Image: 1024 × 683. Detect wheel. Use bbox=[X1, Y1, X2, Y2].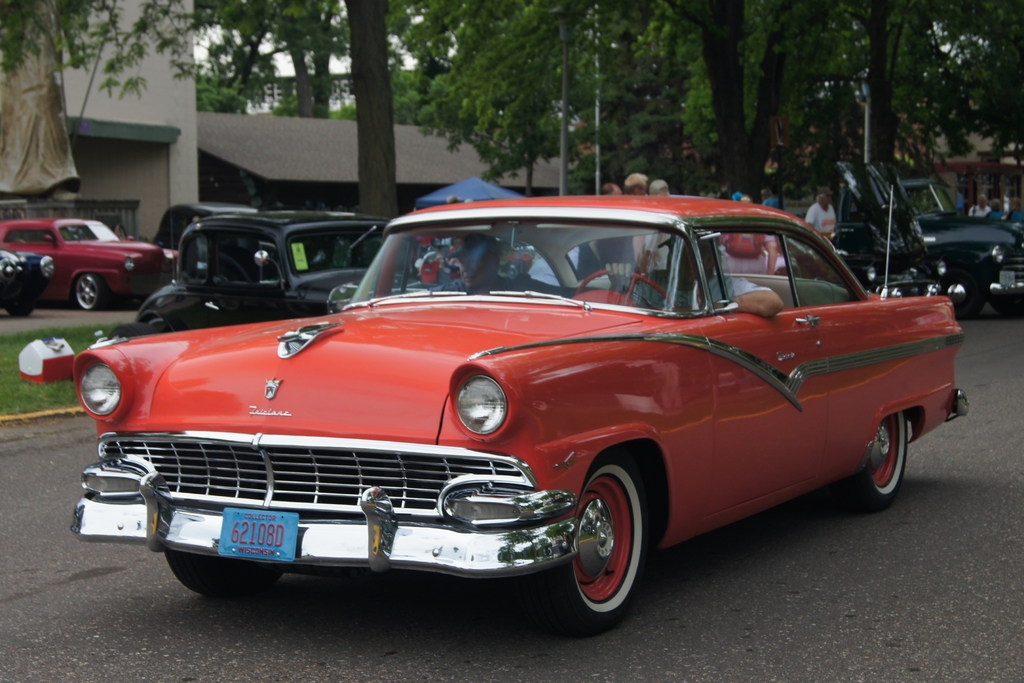
bbox=[76, 273, 108, 310].
